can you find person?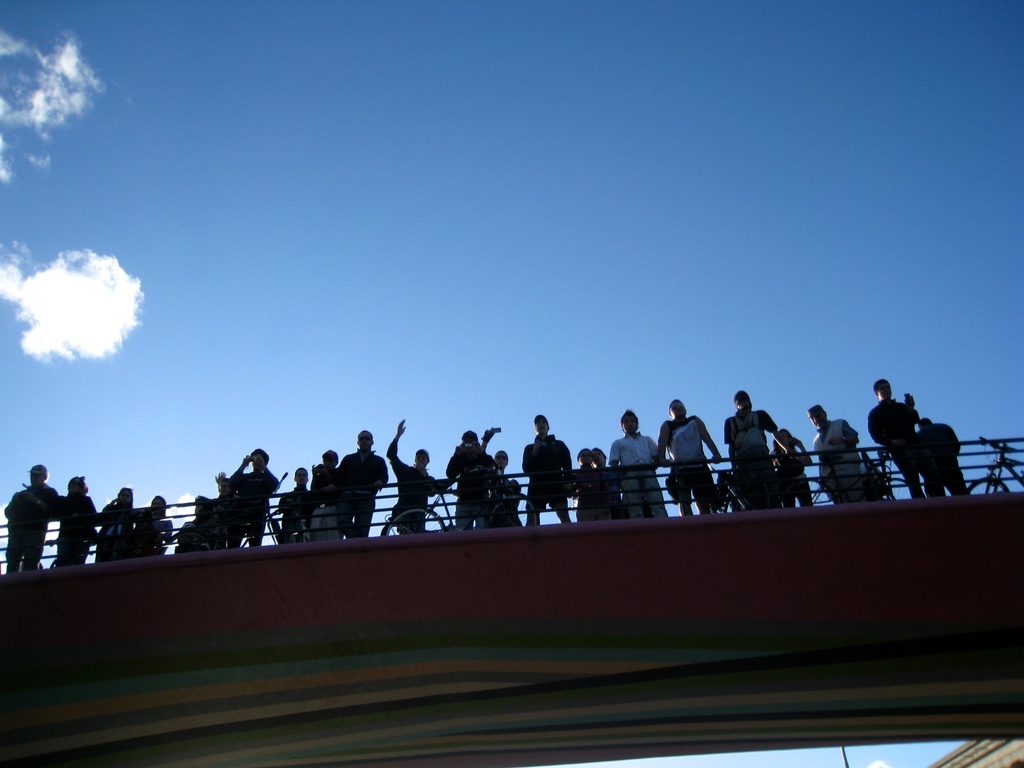
Yes, bounding box: (227, 442, 279, 549).
